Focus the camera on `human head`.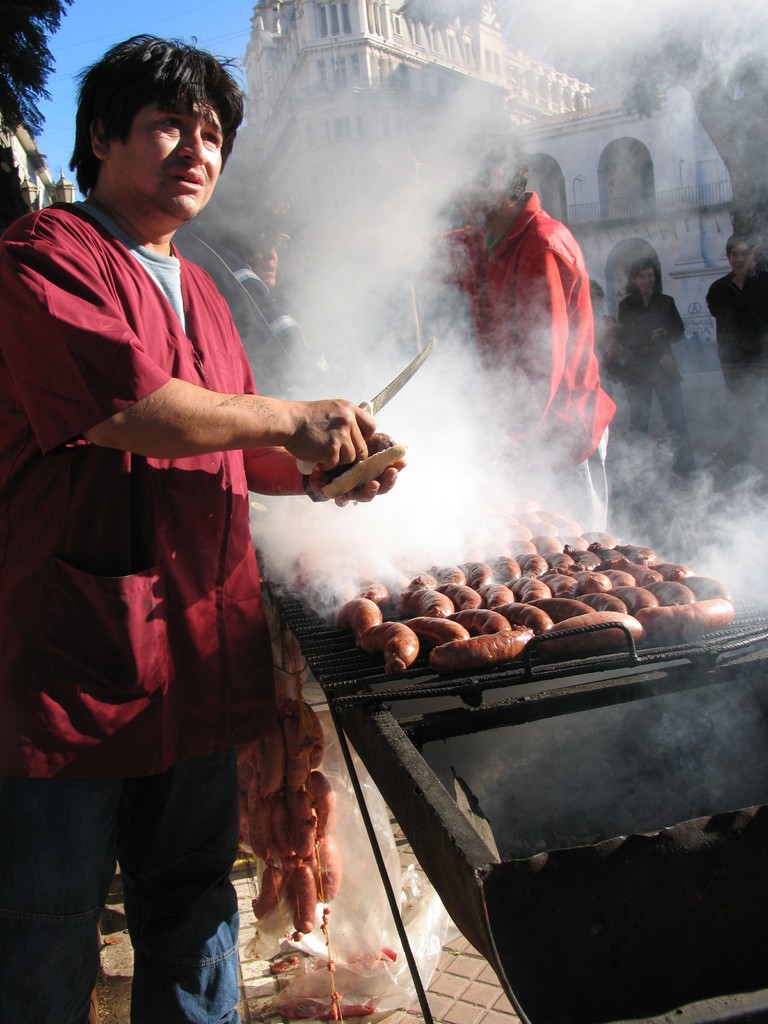
Focus region: locate(458, 132, 532, 220).
